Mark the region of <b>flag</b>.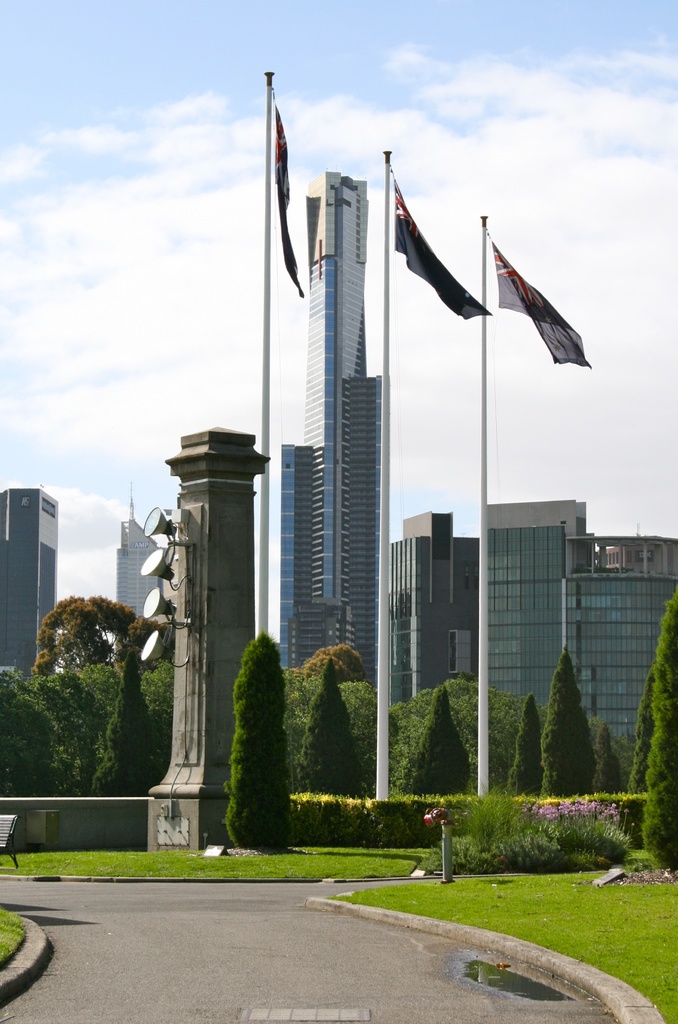
Region: bbox=(265, 106, 310, 290).
